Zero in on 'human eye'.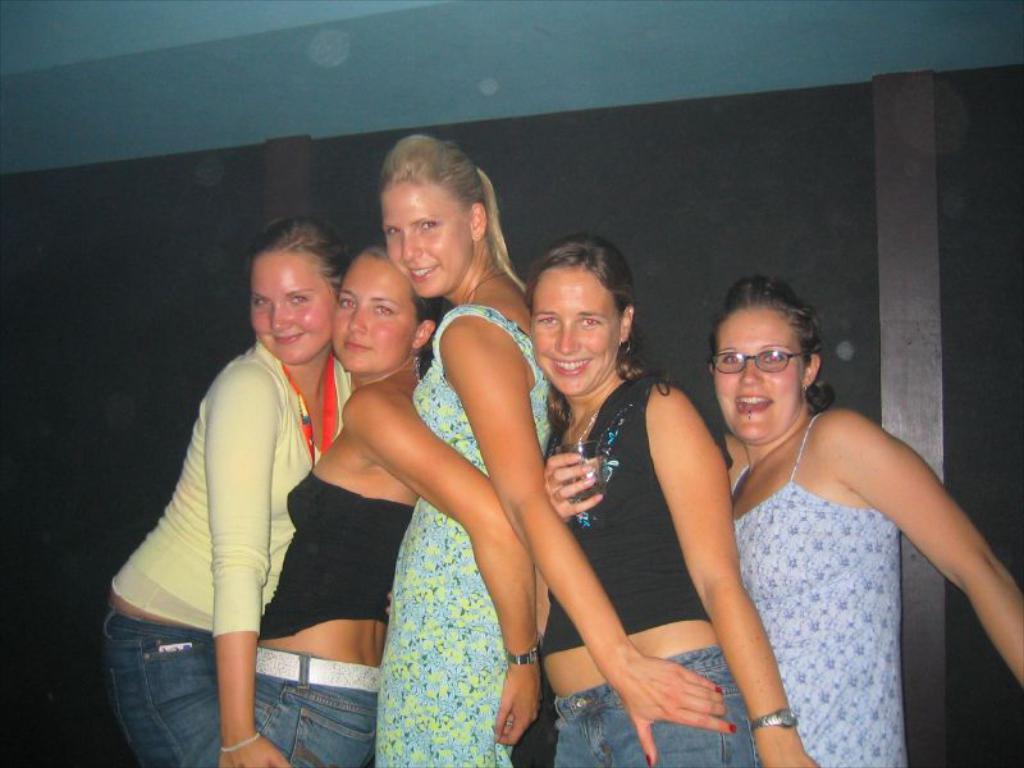
Zeroed in: box(719, 353, 744, 367).
